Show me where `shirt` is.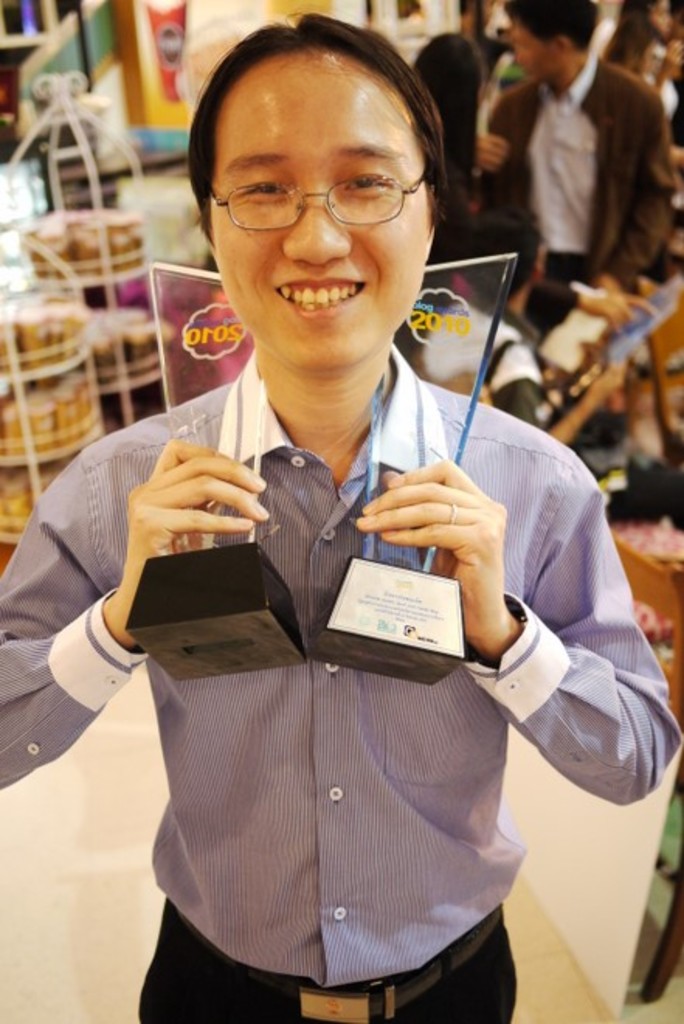
`shirt` is at <region>0, 341, 681, 990</region>.
